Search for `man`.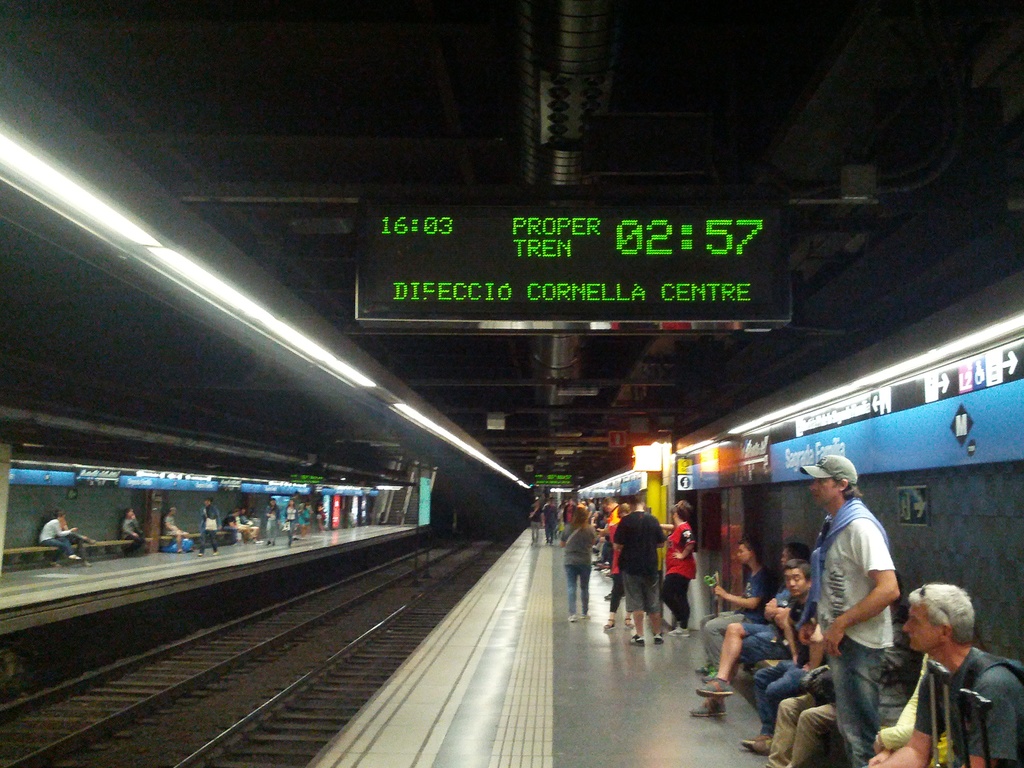
Found at locate(585, 500, 596, 515).
